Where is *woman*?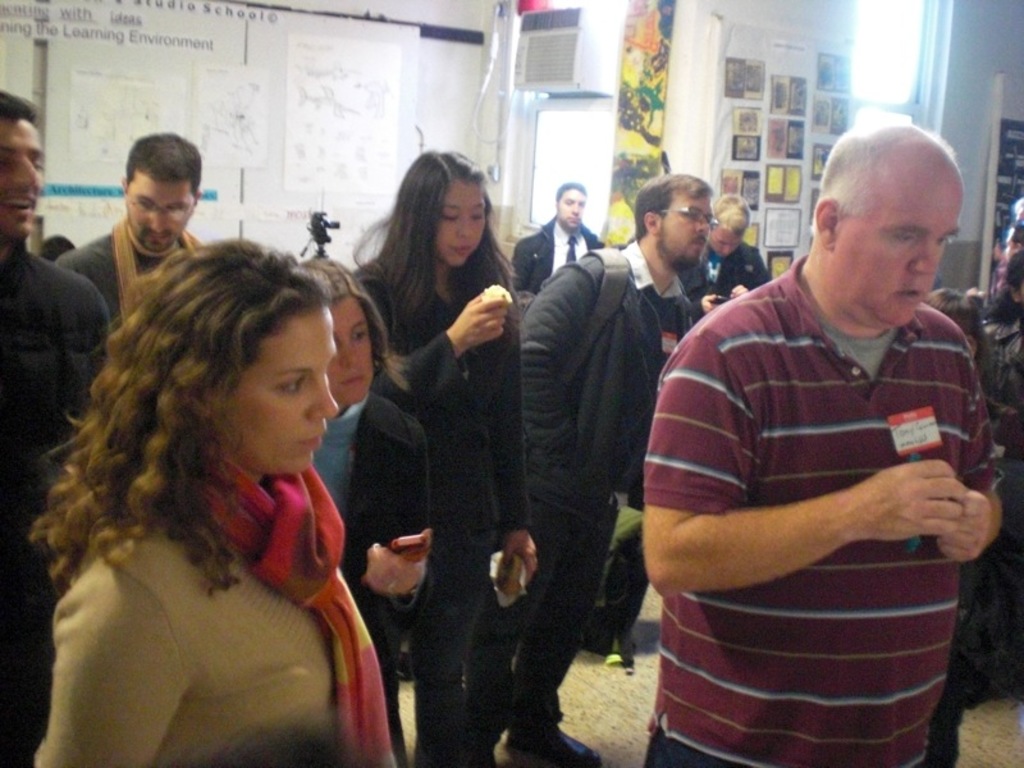
region(15, 205, 426, 767).
